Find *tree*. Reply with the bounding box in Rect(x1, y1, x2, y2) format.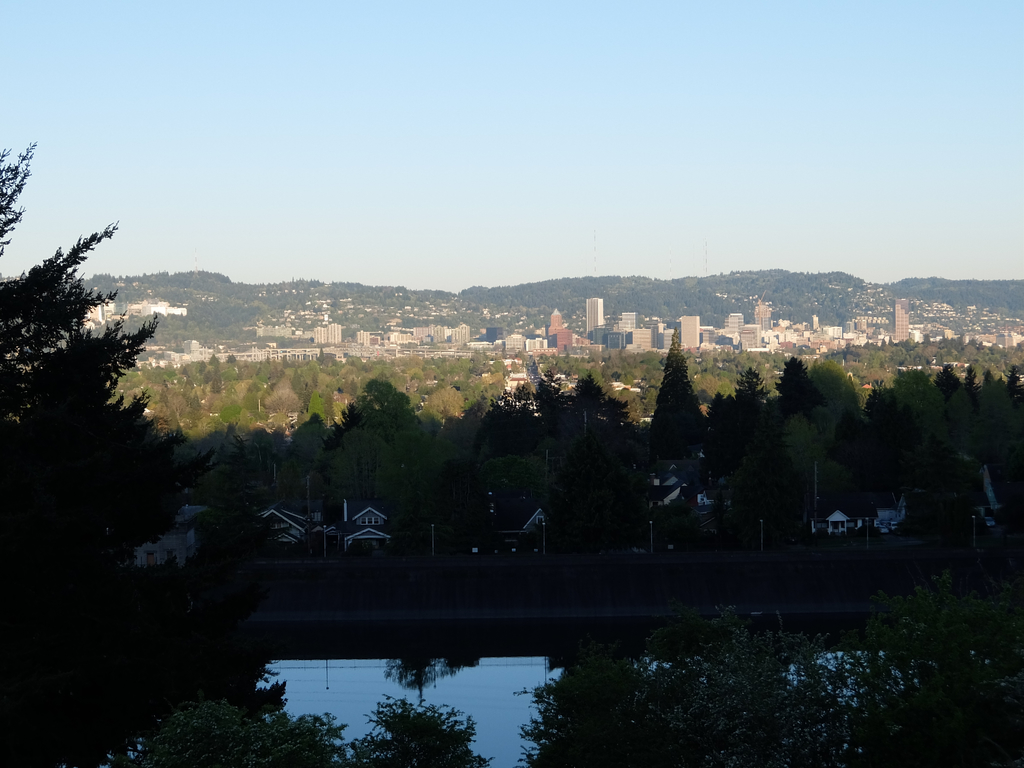
Rect(106, 694, 495, 767).
